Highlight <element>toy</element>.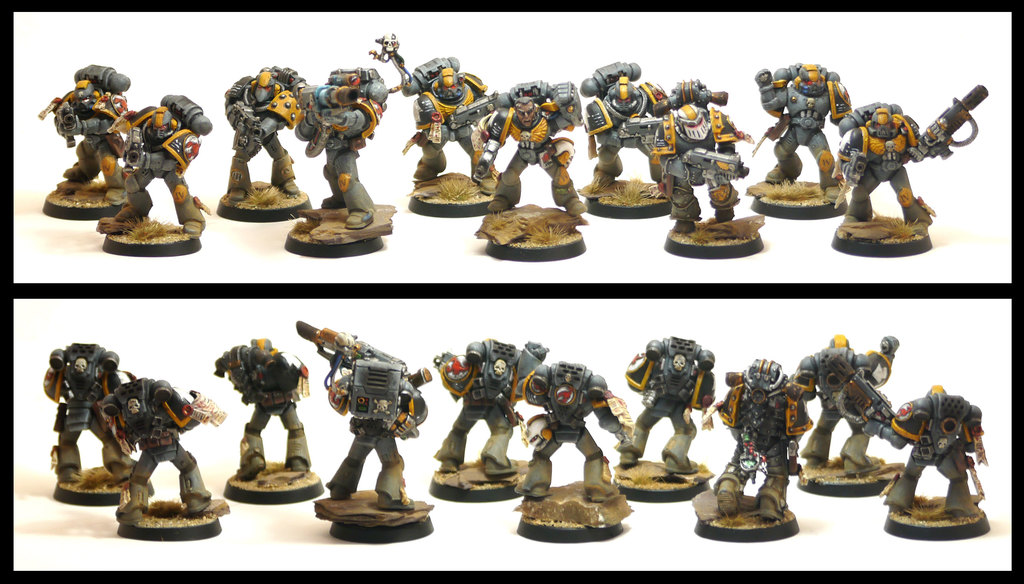
Highlighted region: (x1=518, y1=359, x2=640, y2=499).
